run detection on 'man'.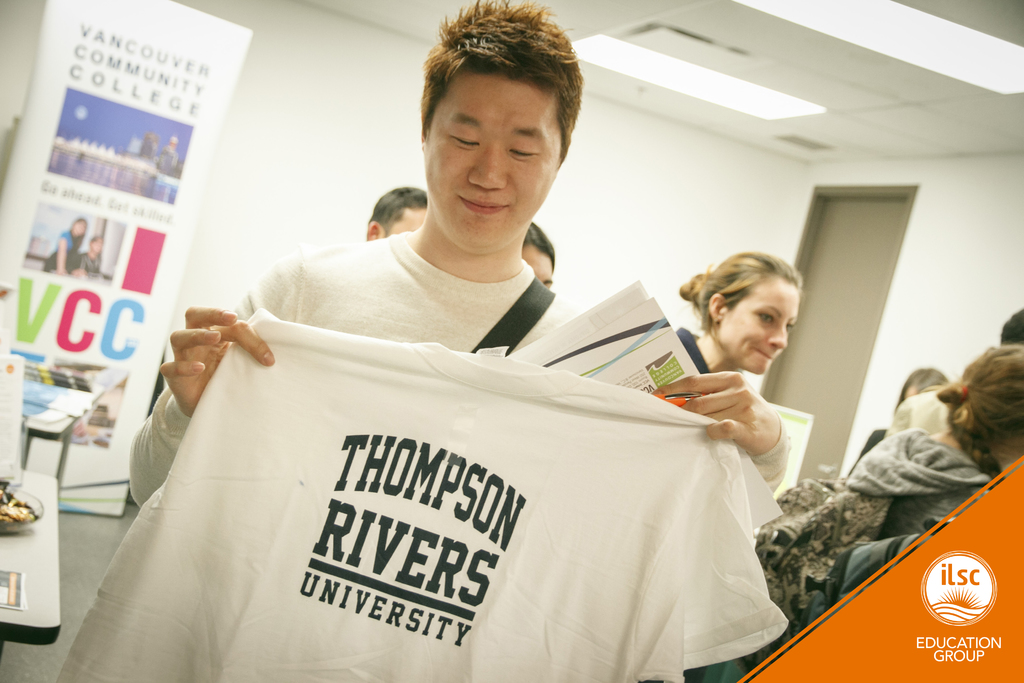
Result: {"x1": 366, "y1": 189, "x2": 432, "y2": 244}.
